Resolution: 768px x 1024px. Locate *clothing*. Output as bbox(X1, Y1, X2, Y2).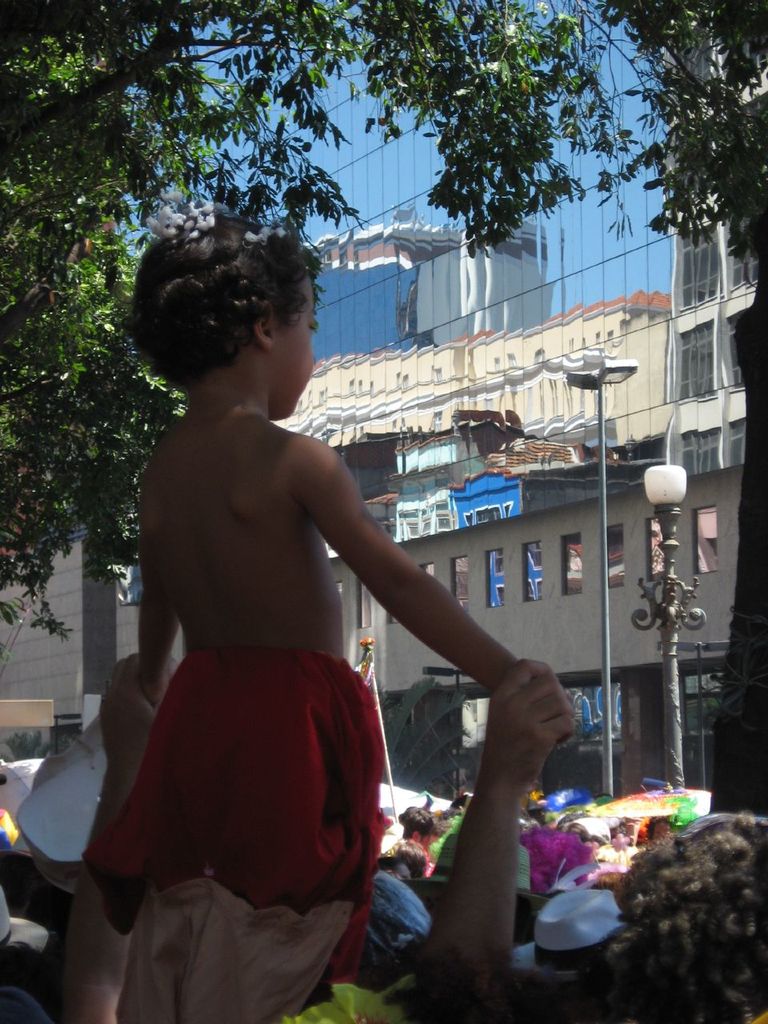
bbox(598, 846, 640, 880).
